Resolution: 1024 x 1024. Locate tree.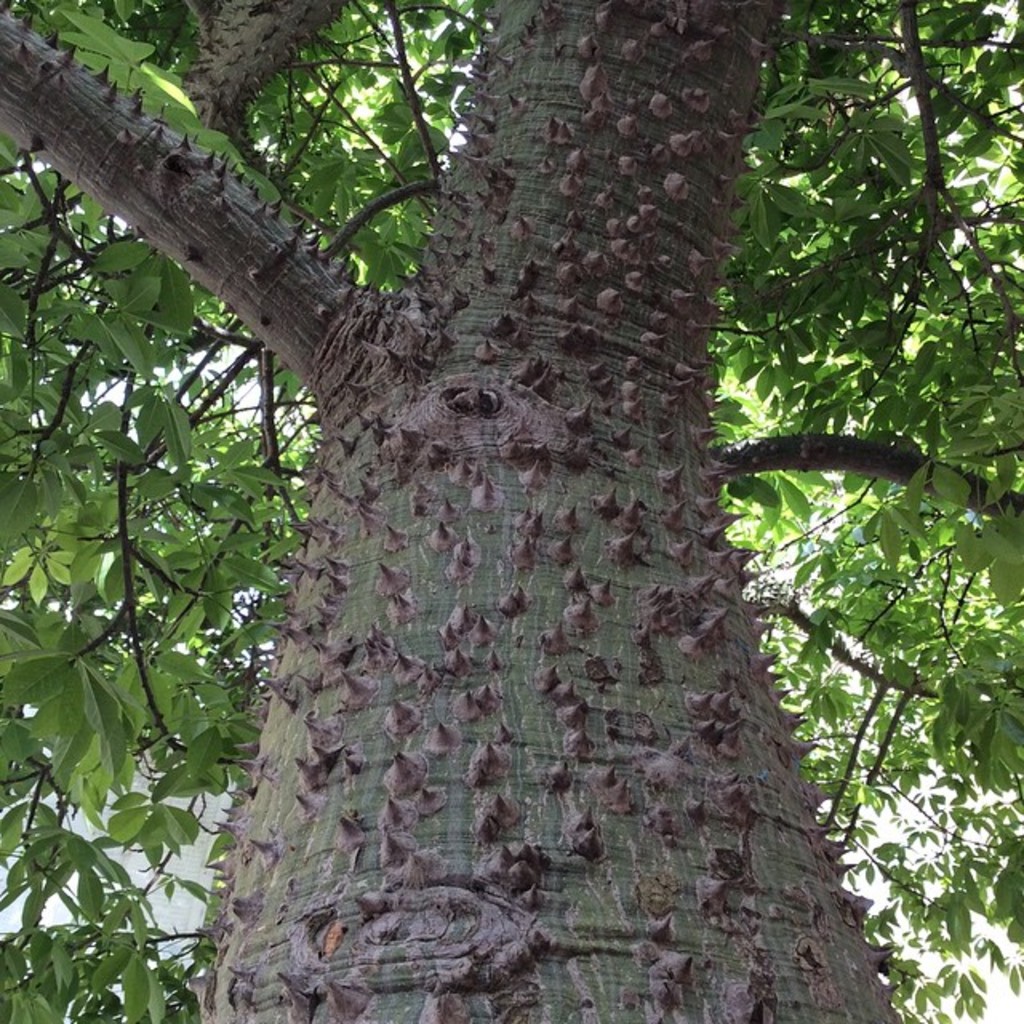
(left=0, top=0, right=1022, bottom=1022).
